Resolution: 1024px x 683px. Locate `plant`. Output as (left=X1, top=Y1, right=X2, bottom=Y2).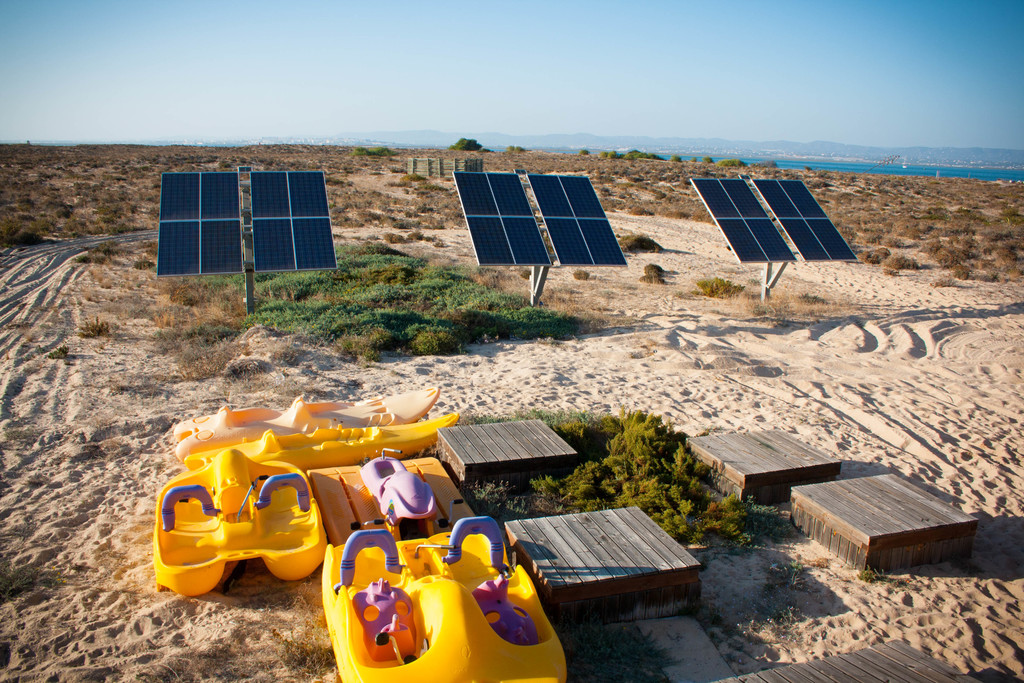
(left=519, top=265, right=534, bottom=283).
